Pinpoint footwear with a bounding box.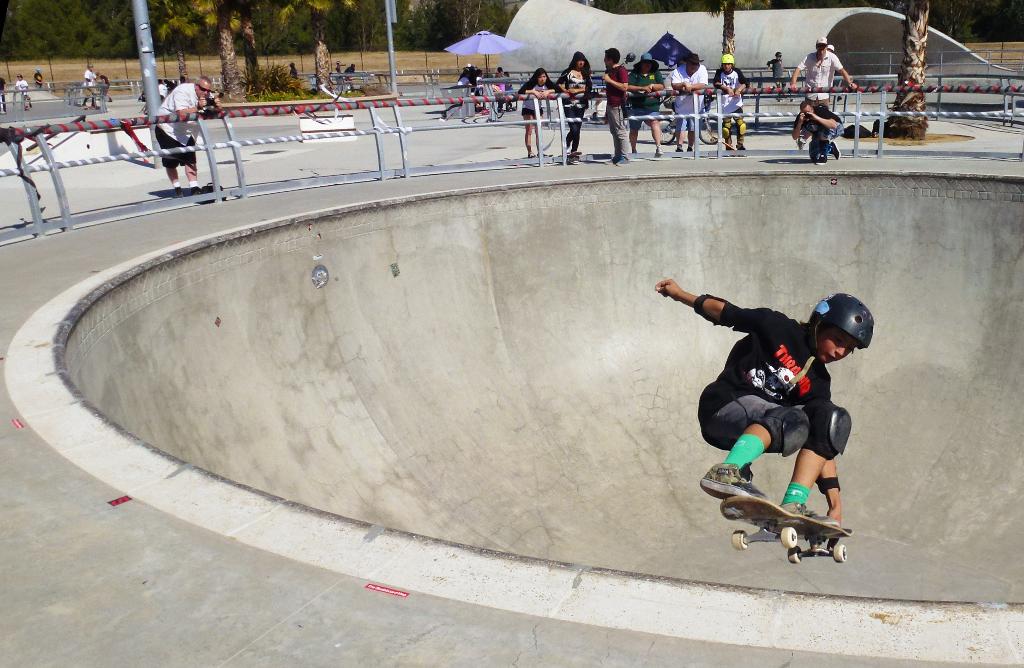
188,184,202,196.
